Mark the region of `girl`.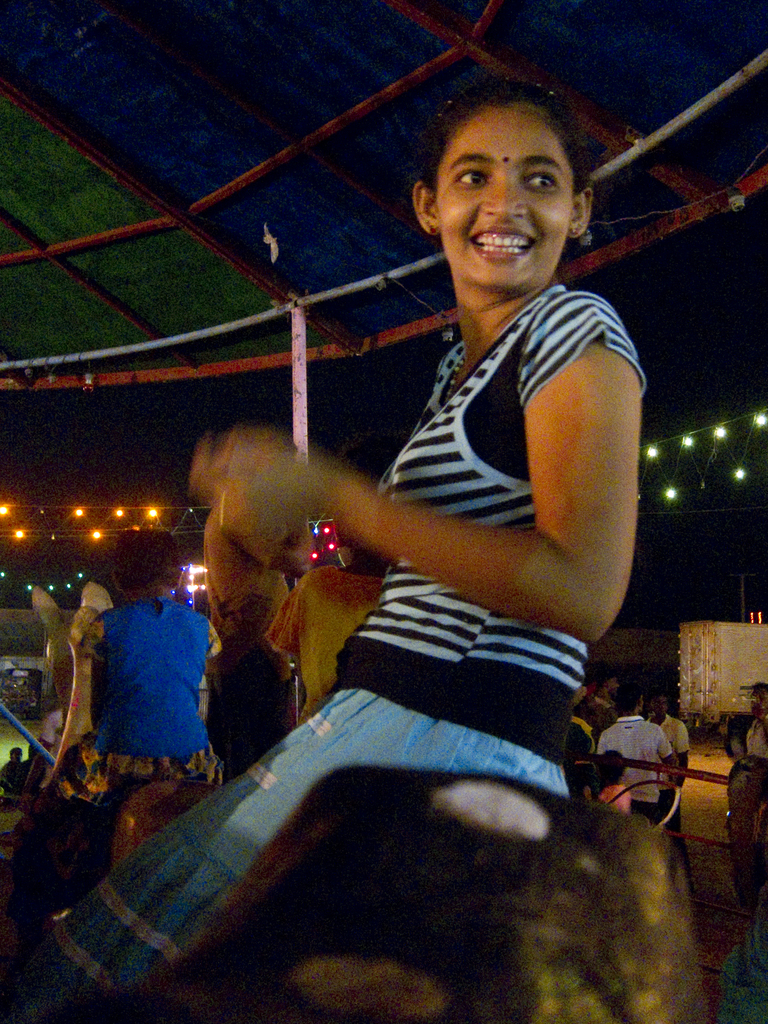
Region: box=[38, 530, 224, 915].
